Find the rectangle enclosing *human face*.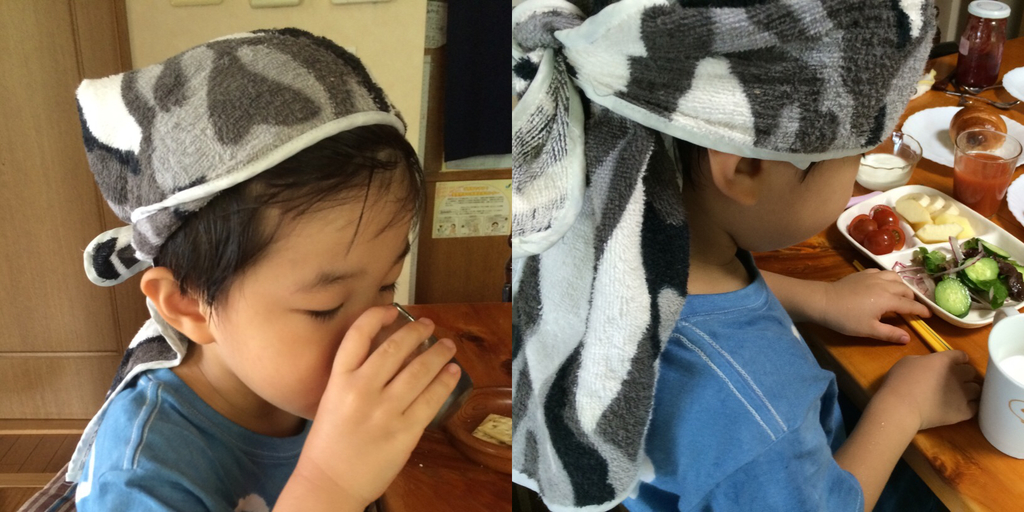
crop(228, 184, 404, 428).
